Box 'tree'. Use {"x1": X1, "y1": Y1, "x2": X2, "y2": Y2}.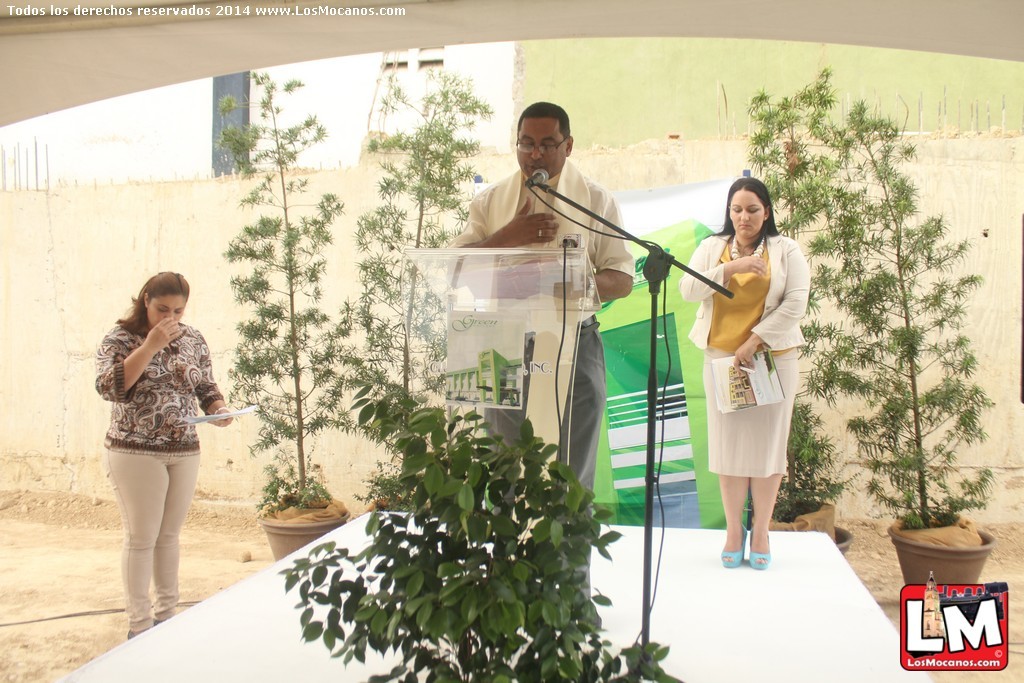
{"x1": 328, "y1": 55, "x2": 498, "y2": 515}.
